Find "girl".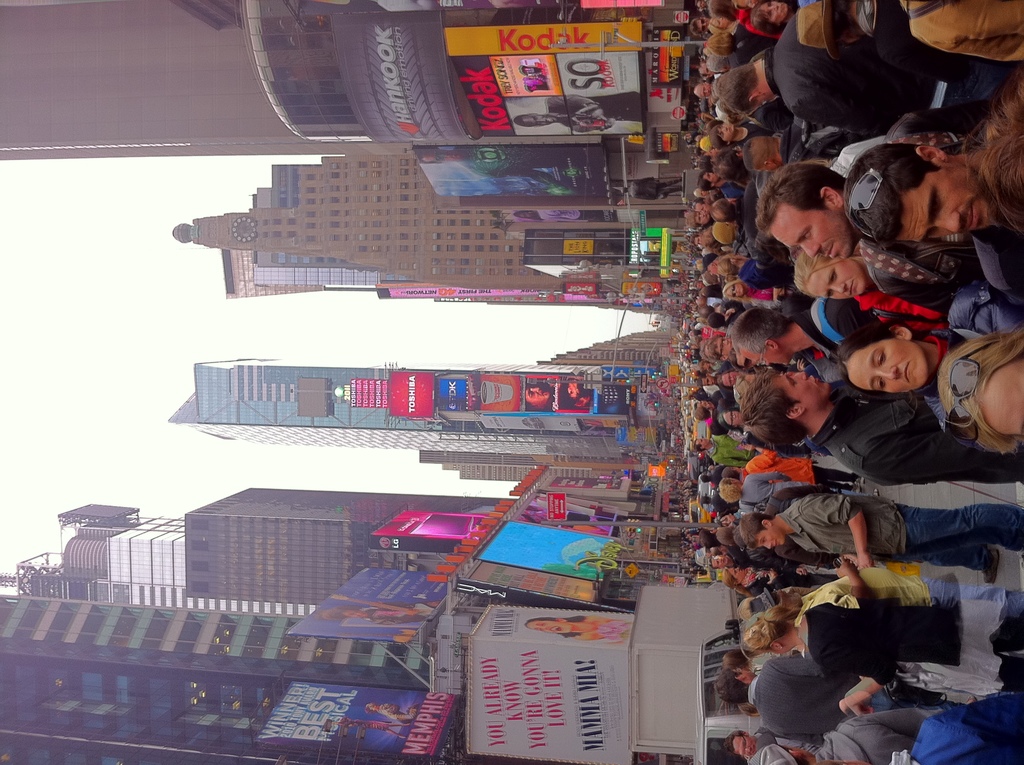
crop(797, 236, 983, 339).
